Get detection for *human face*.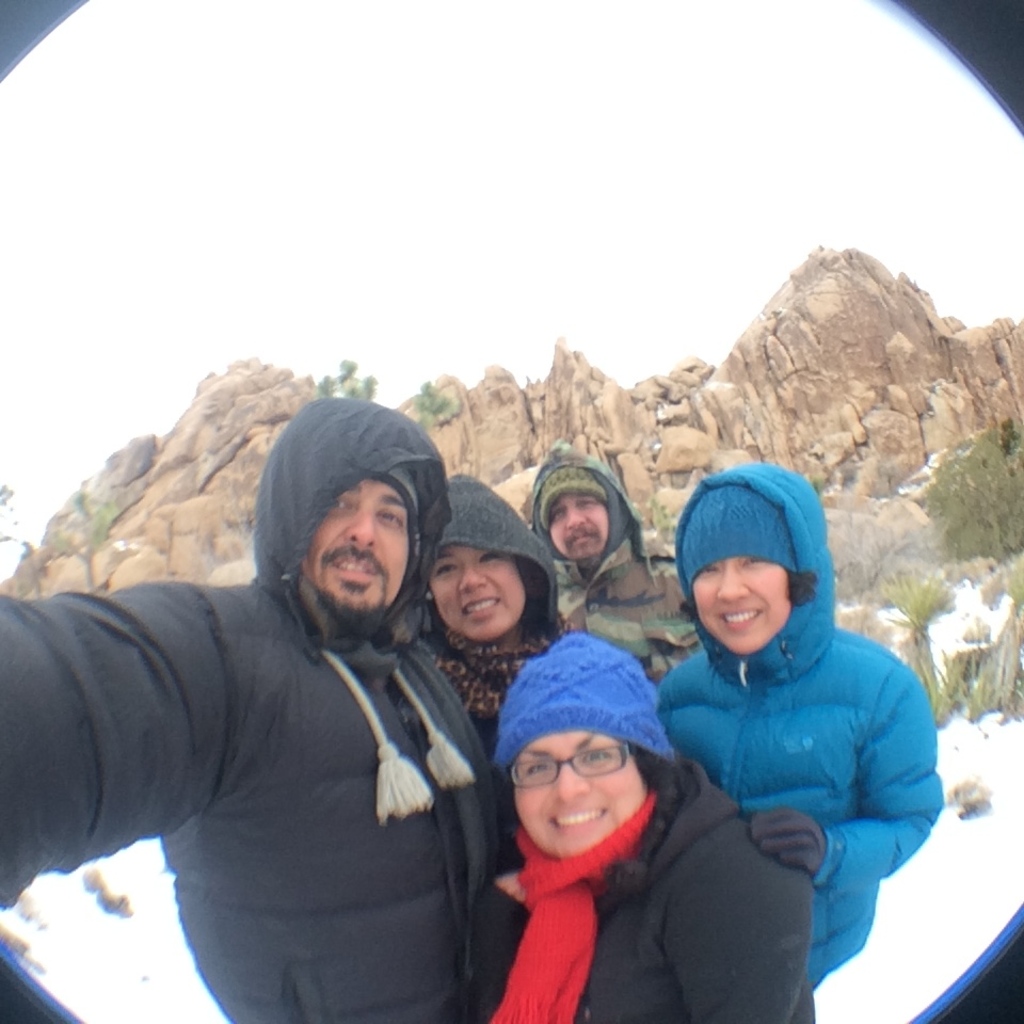
Detection: (x1=514, y1=731, x2=651, y2=853).
